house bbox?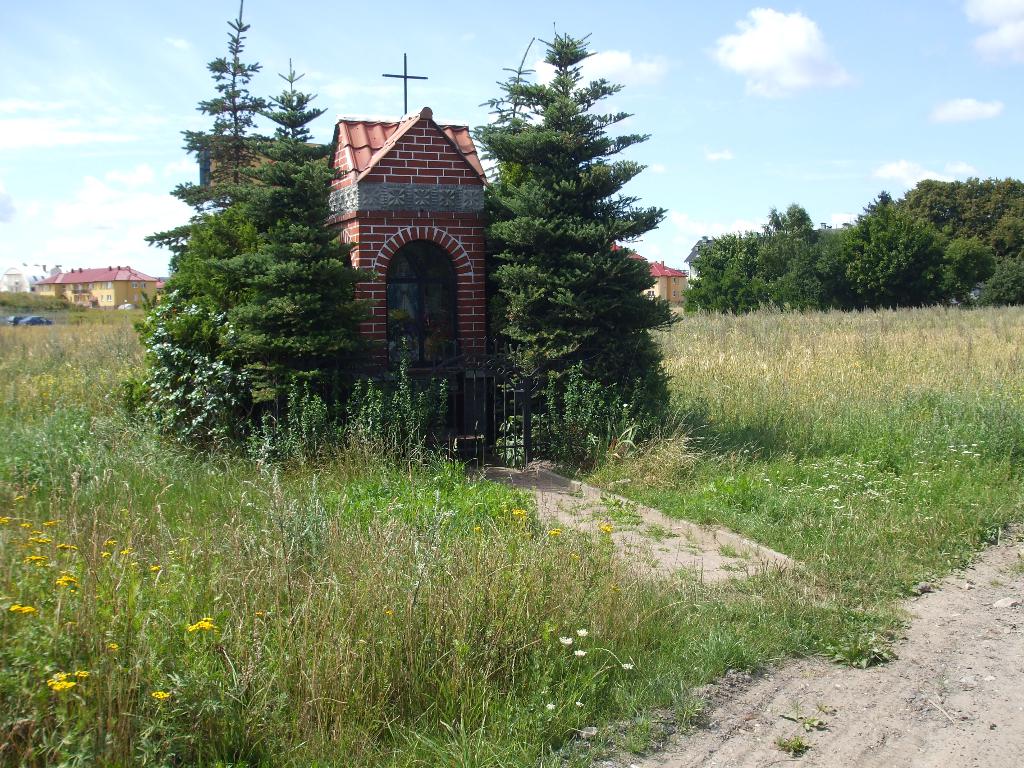
(611,237,638,262)
